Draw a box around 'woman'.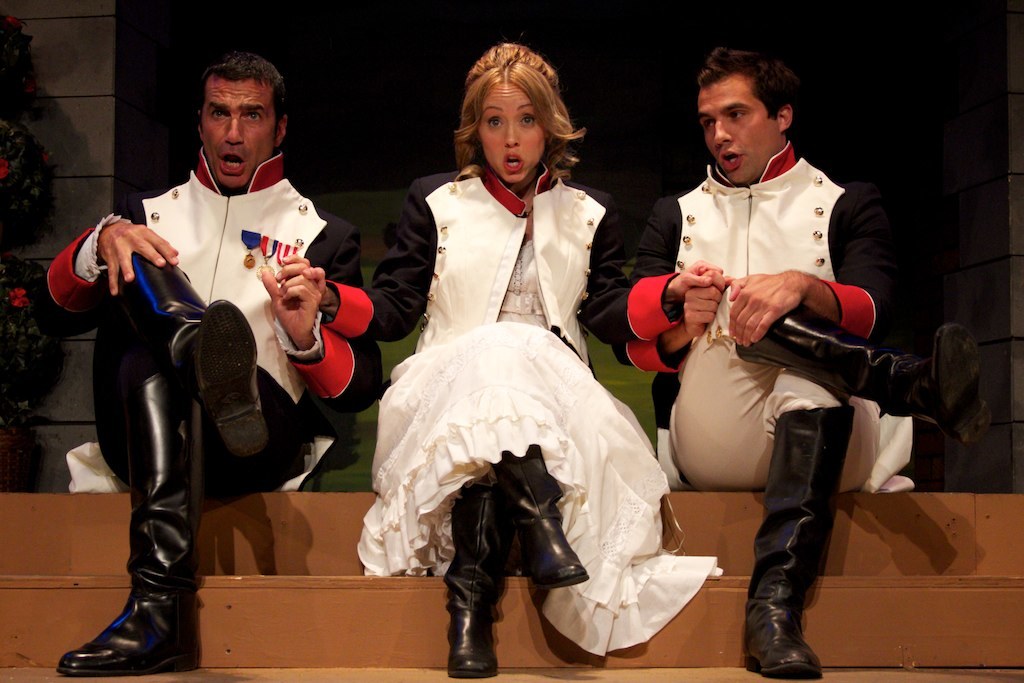
362:50:668:671.
